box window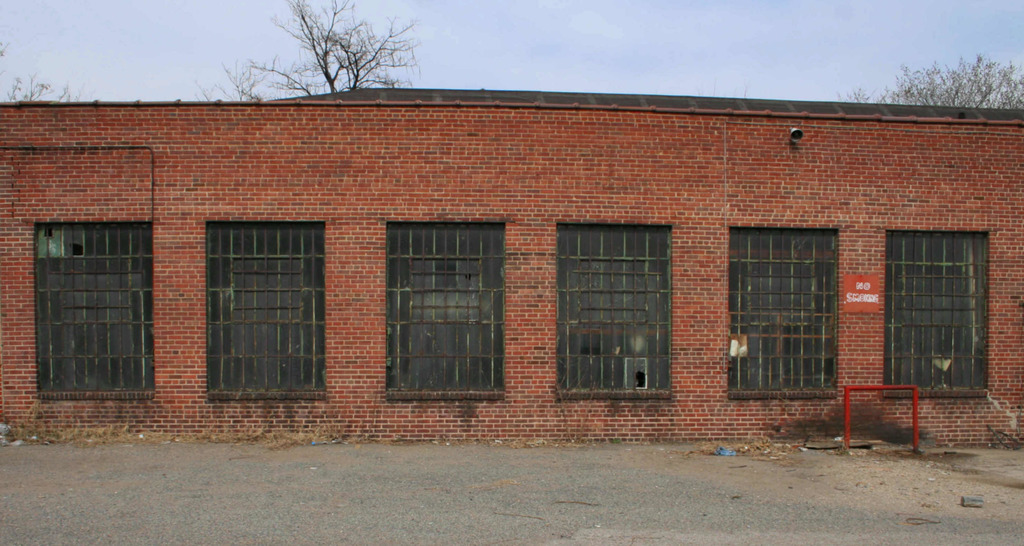
pyautogui.locateOnScreen(204, 220, 325, 406)
